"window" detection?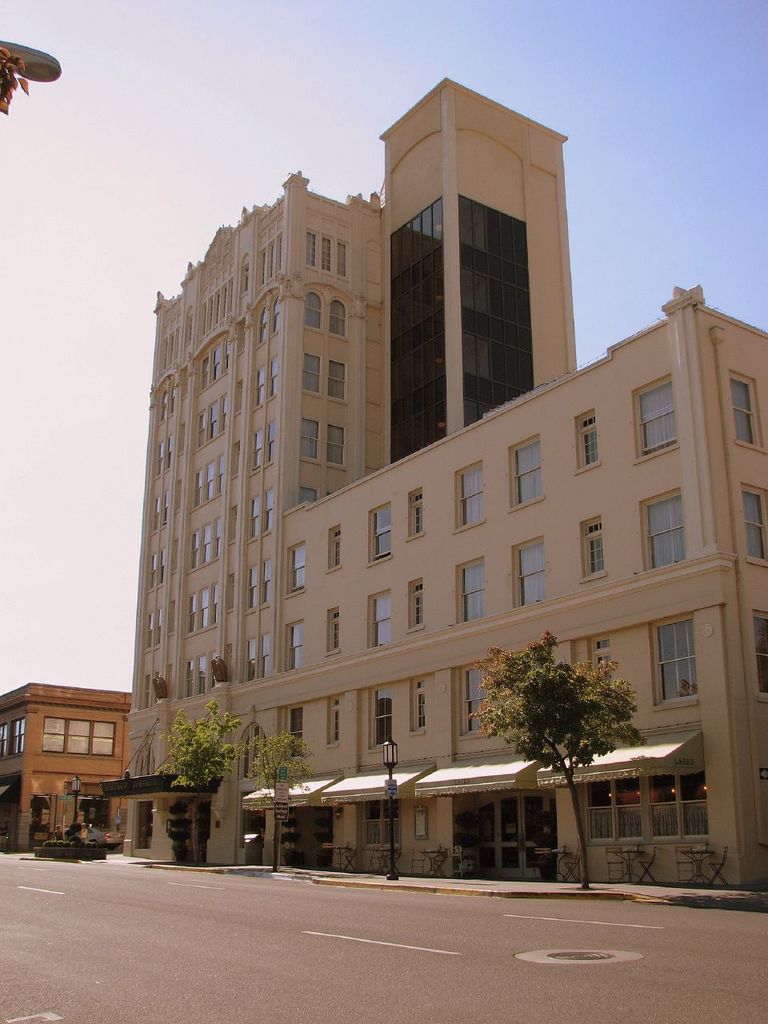
pyautogui.locateOnScreen(326, 425, 344, 466)
